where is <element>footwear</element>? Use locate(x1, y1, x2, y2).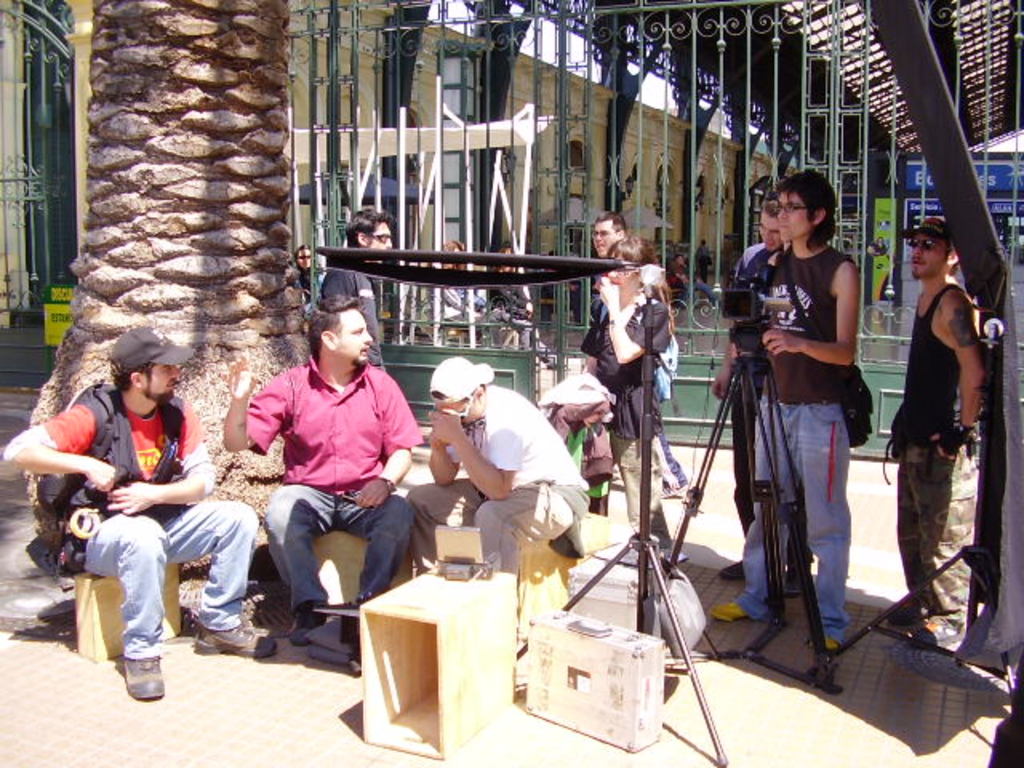
locate(912, 619, 970, 640).
